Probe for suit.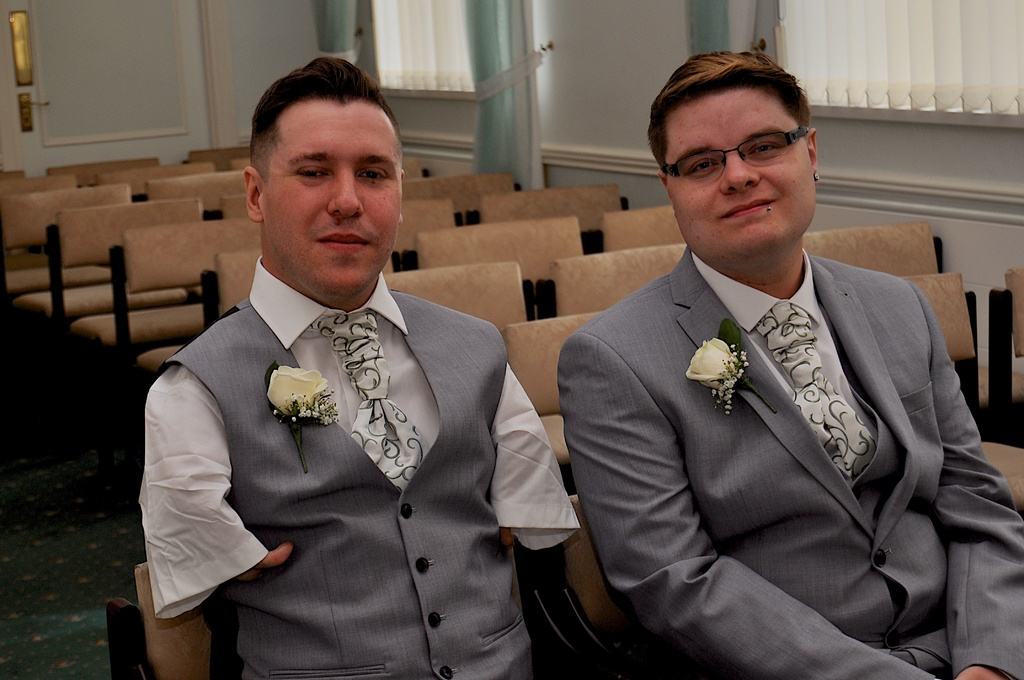
Probe result: box=[155, 300, 535, 679].
